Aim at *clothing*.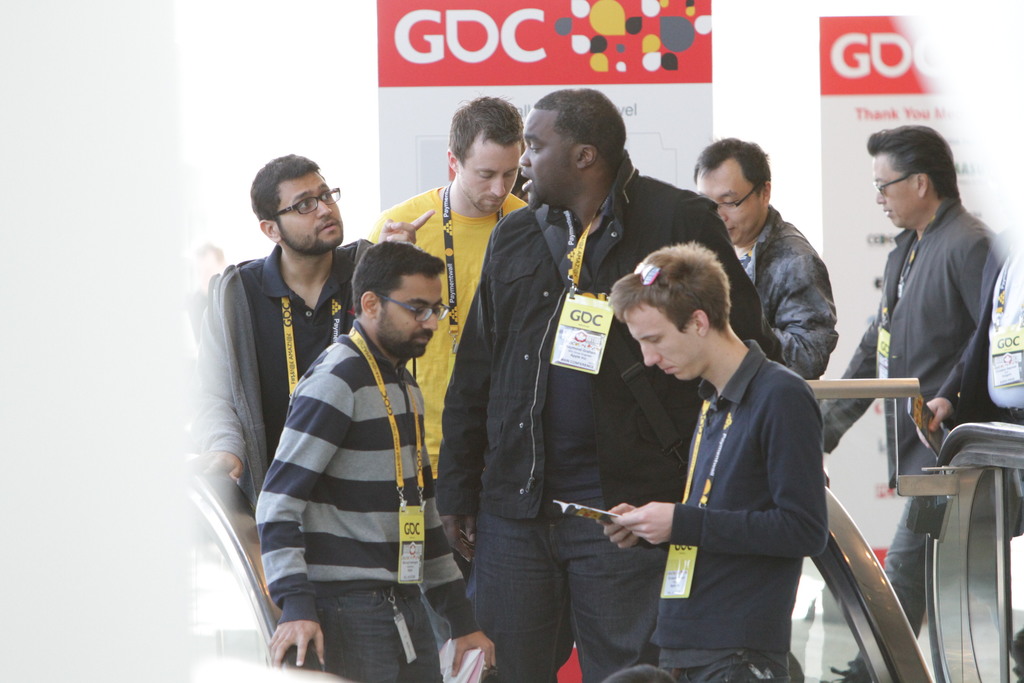
Aimed at (x1=201, y1=235, x2=386, y2=539).
